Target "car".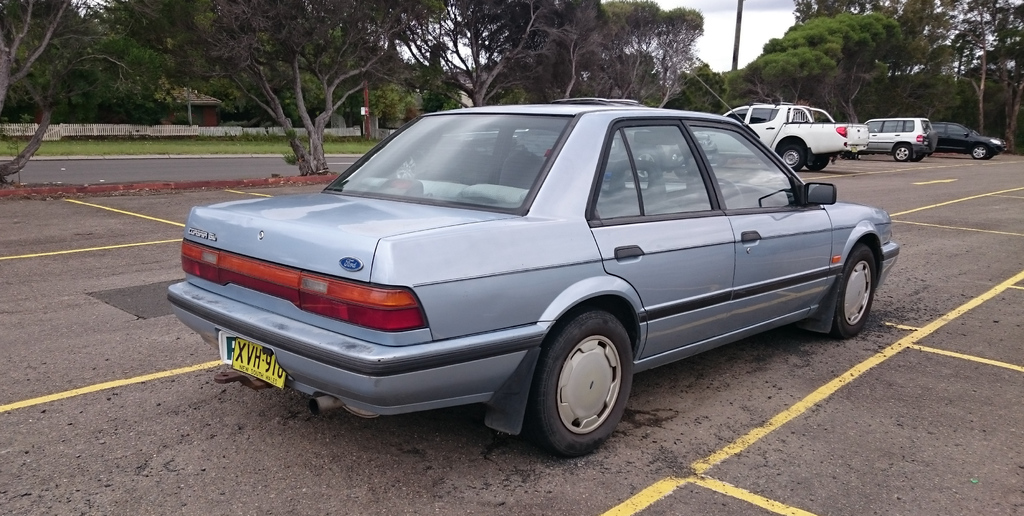
Target region: <region>863, 112, 937, 161</region>.
